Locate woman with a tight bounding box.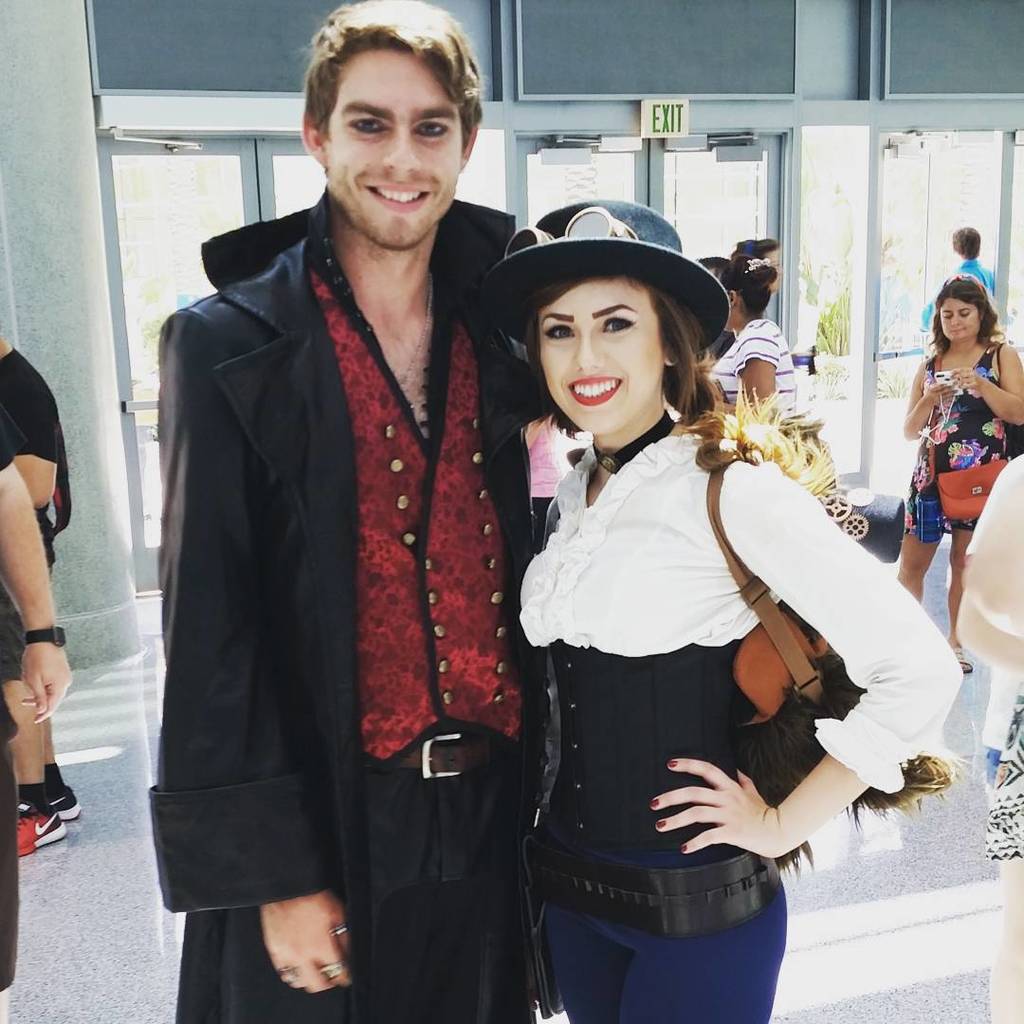
x1=881 y1=275 x2=1023 y2=682.
